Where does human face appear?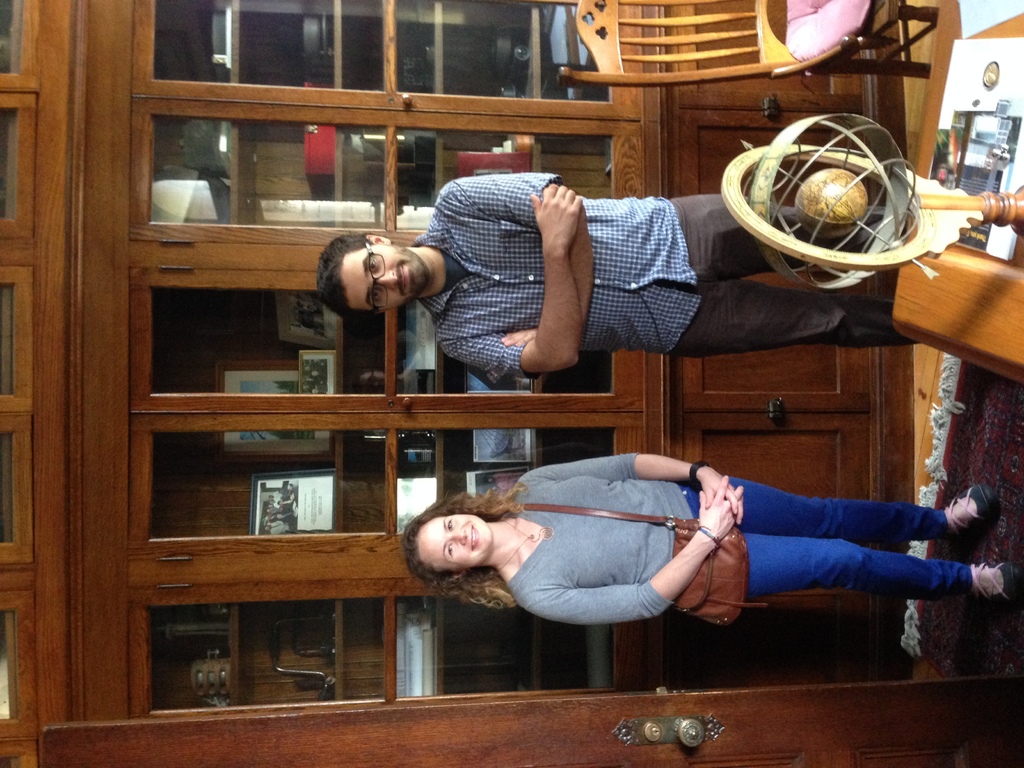
Appears at detection(419, 511, 493, 569).
